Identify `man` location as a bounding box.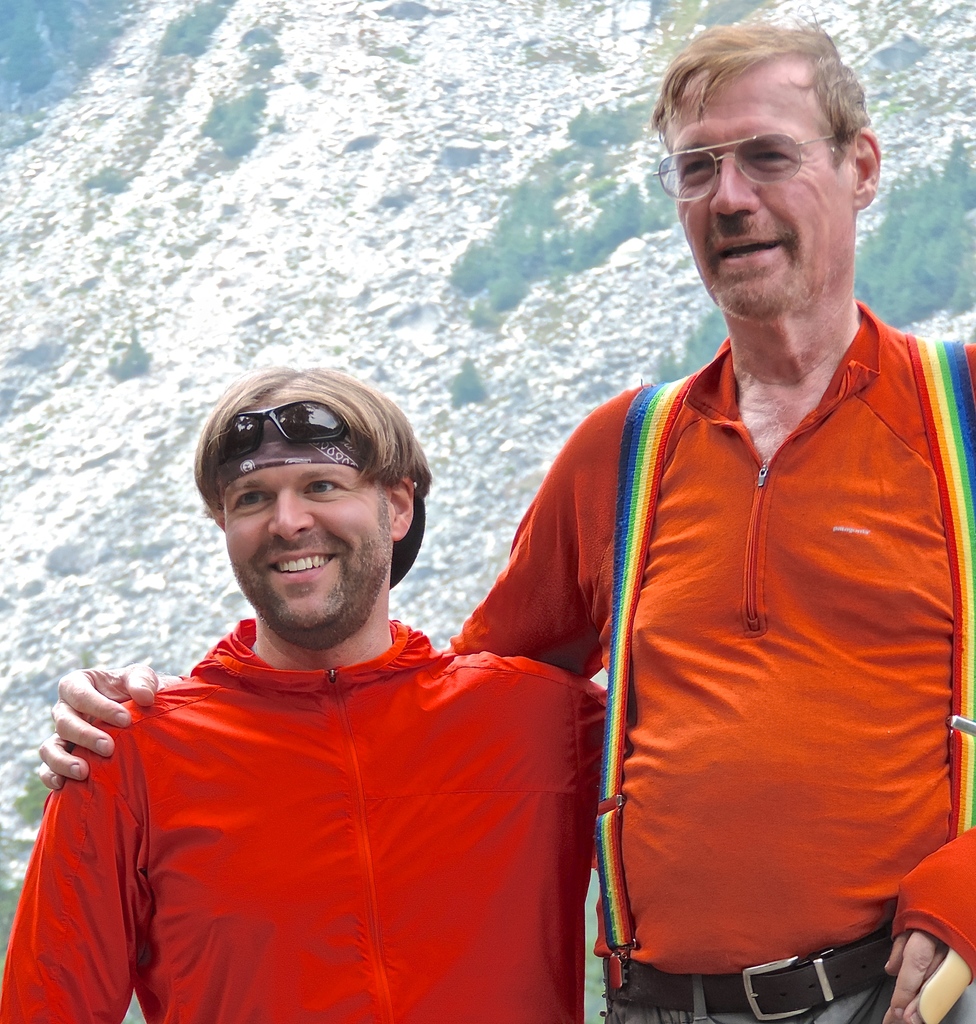
box(449, 12, 972, 1022).
